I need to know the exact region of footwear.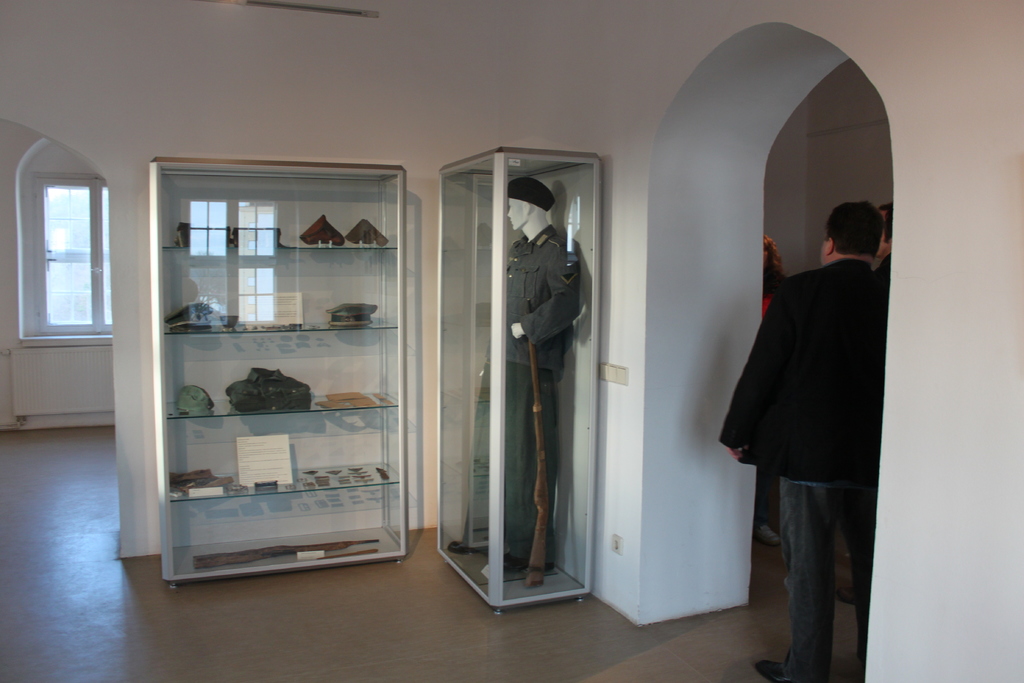
Region: (854,663,865,682).
